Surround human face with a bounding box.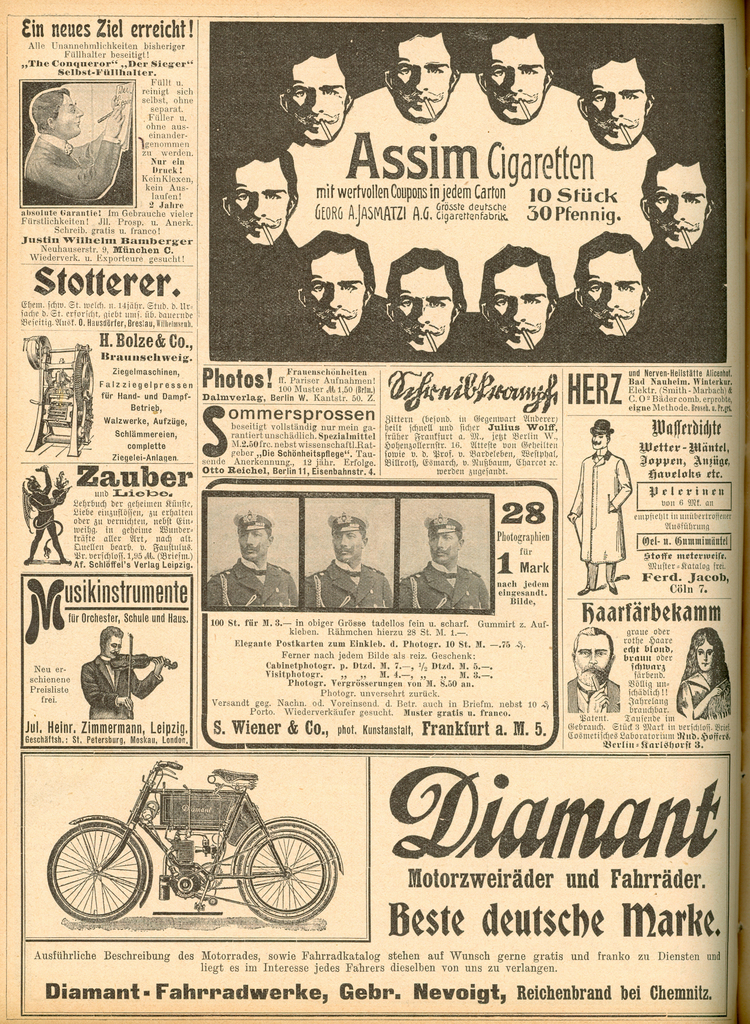
589,64,647,145.
